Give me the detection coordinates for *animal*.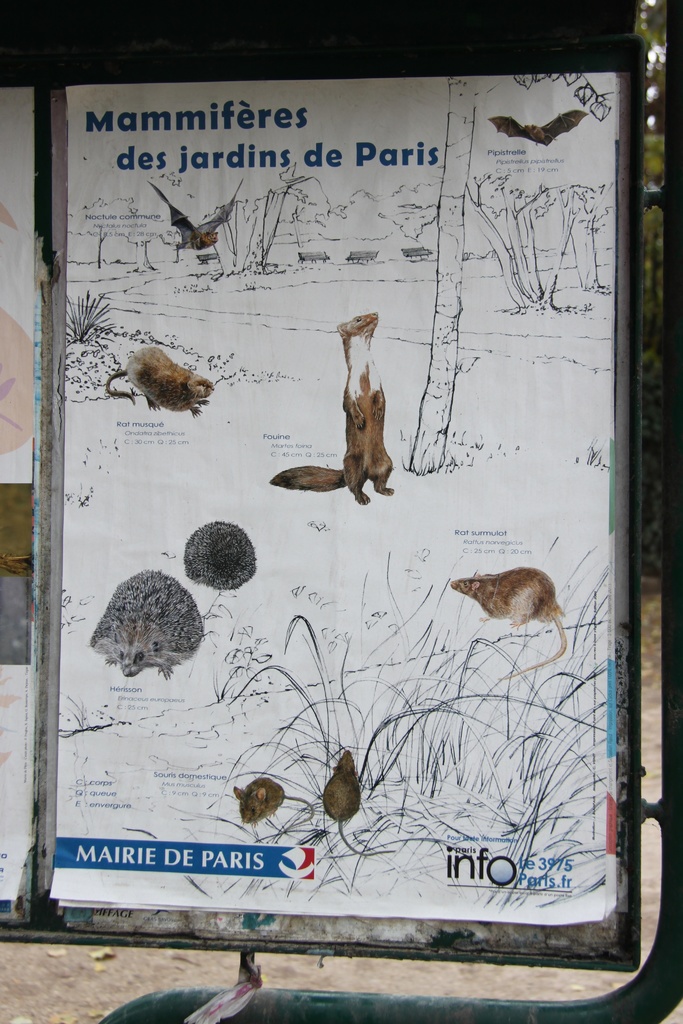
{"left": 145, "top": 168, "right": 242, "bottom": 264}.
